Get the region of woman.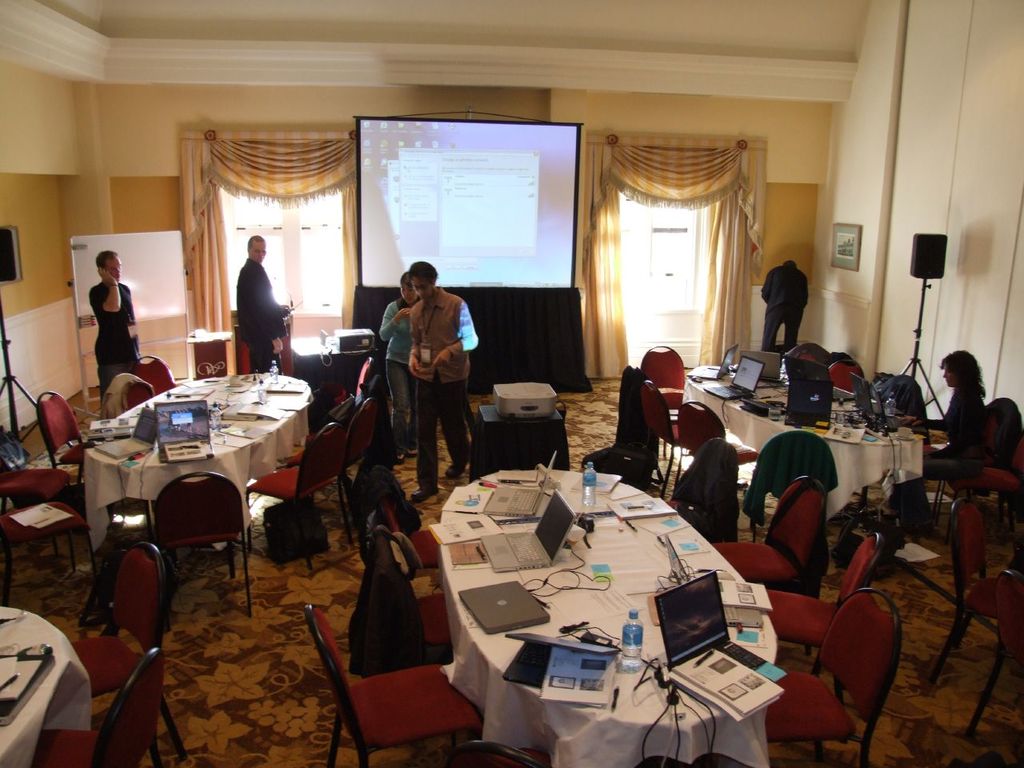
935,355,1011,505.
